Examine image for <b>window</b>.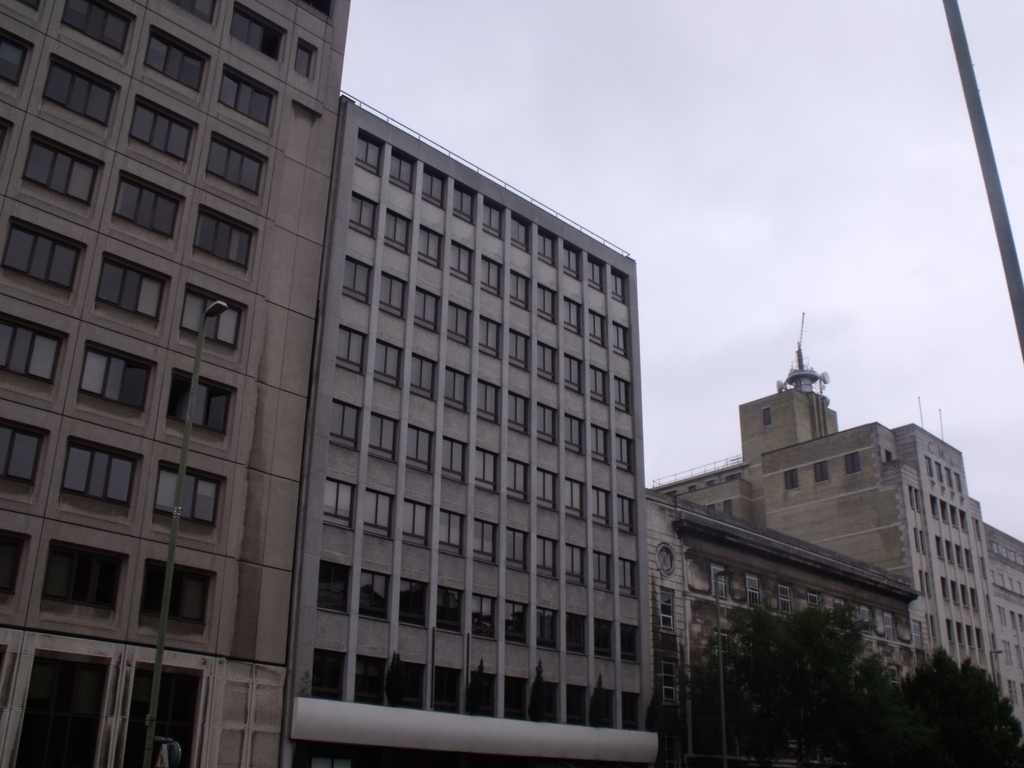
Examination result: [left=368, top=412, right=398, bottom=458].
